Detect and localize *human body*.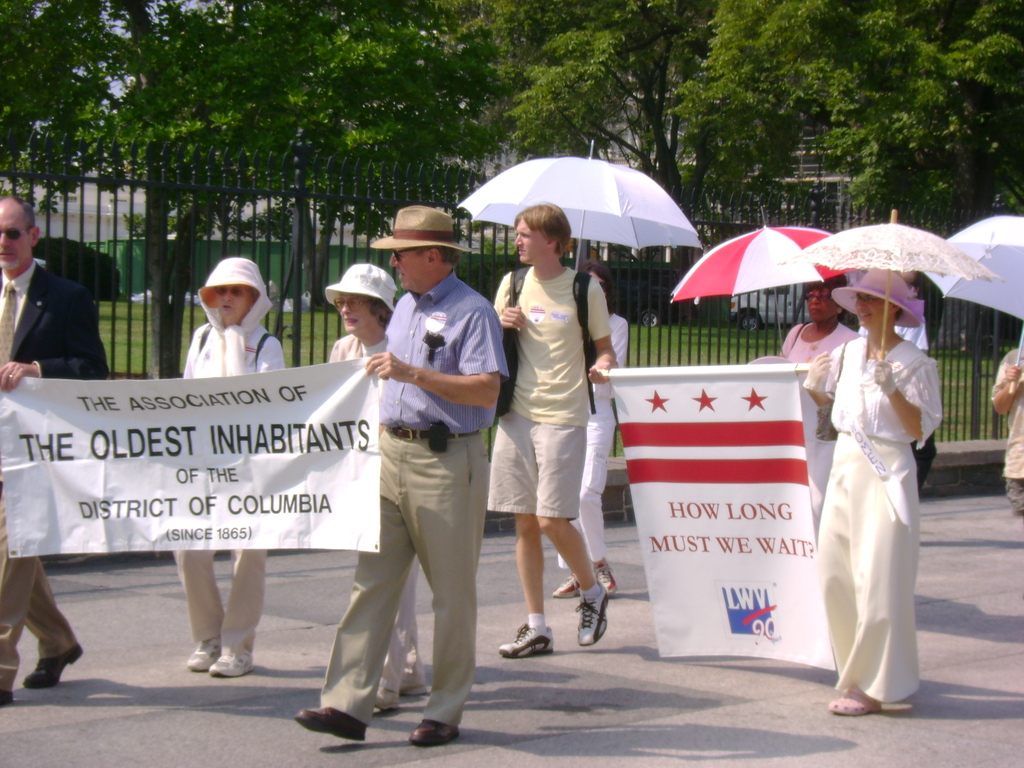
Localized at x1=169, y1=255, x2=287, y2=678.
